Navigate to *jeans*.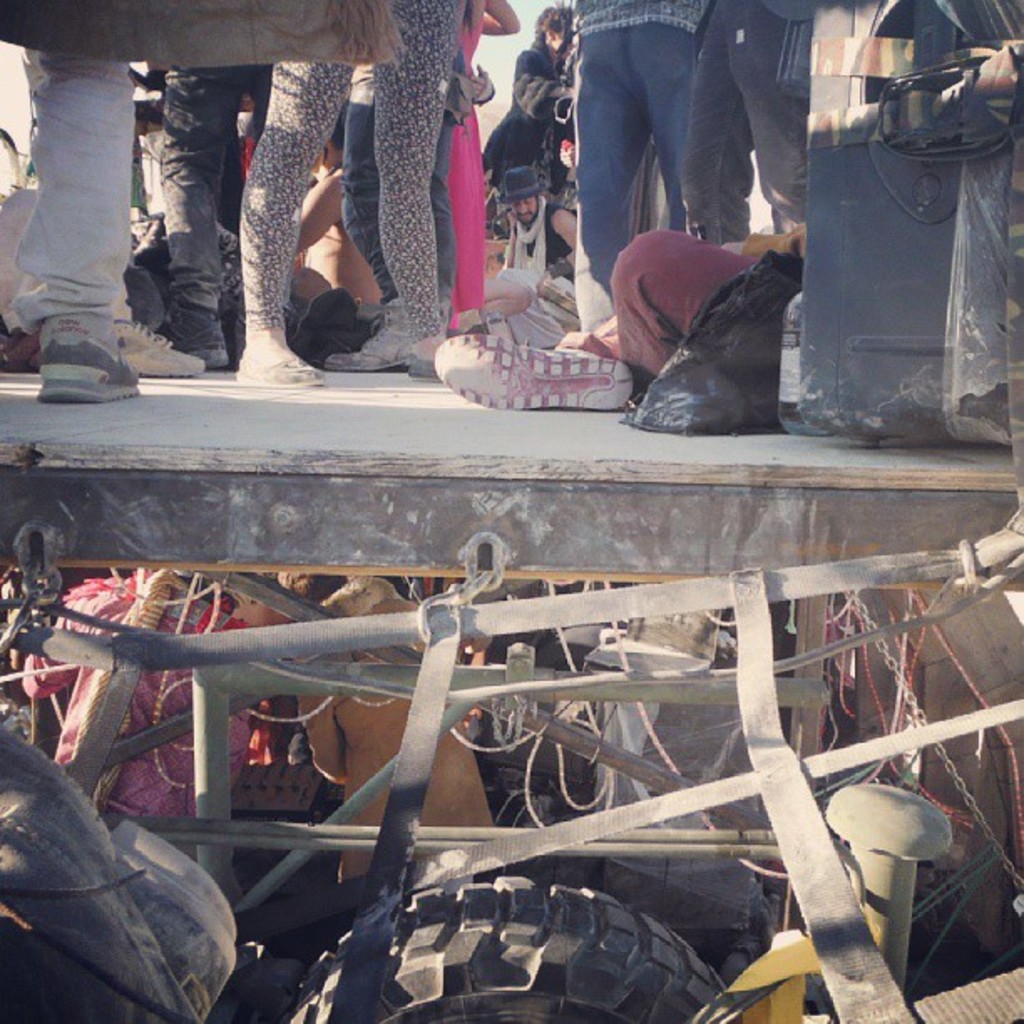
Navigation target: 166:72:274:315.
